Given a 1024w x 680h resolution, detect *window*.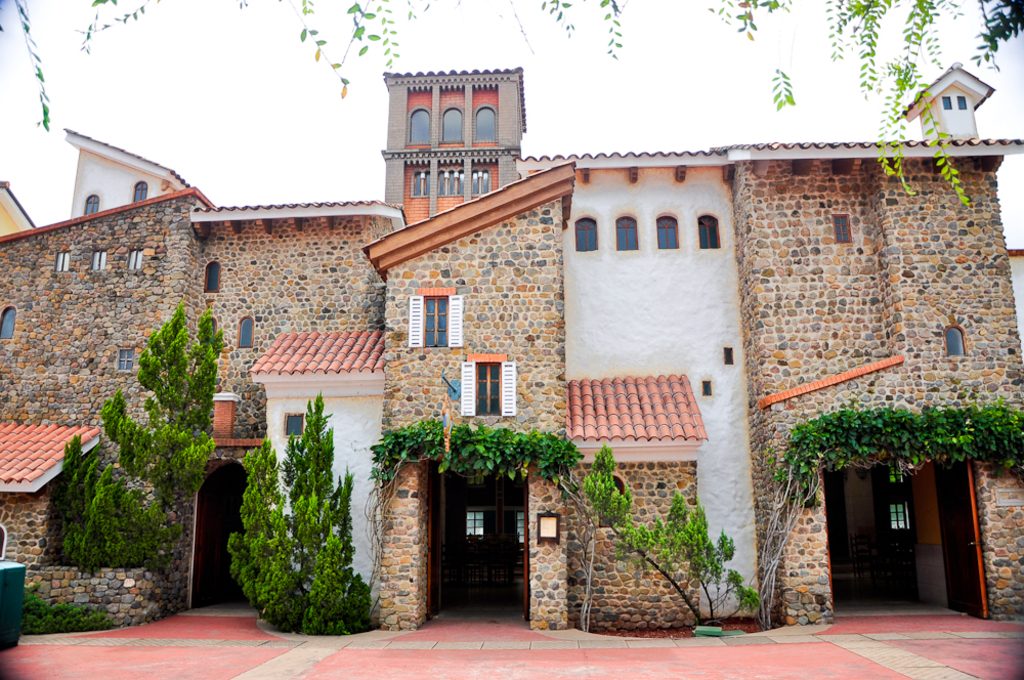
{"left": 280, "top": 409, "right": 305, "bottom": 439}.
